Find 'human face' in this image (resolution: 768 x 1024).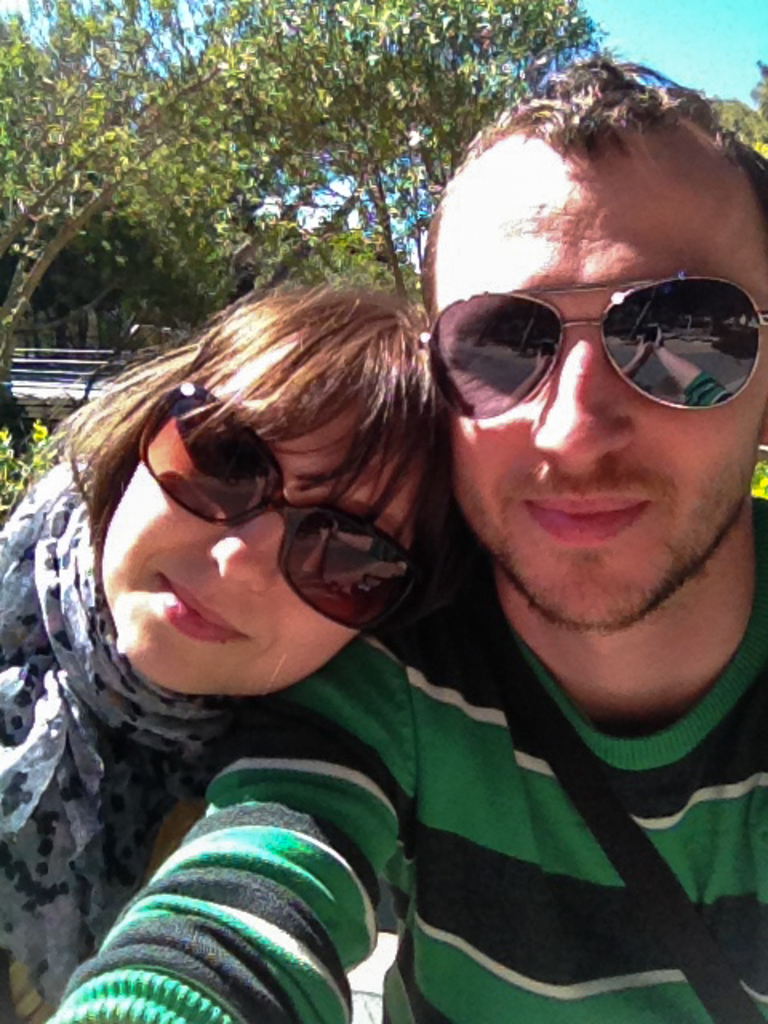
104/326/429/701.
